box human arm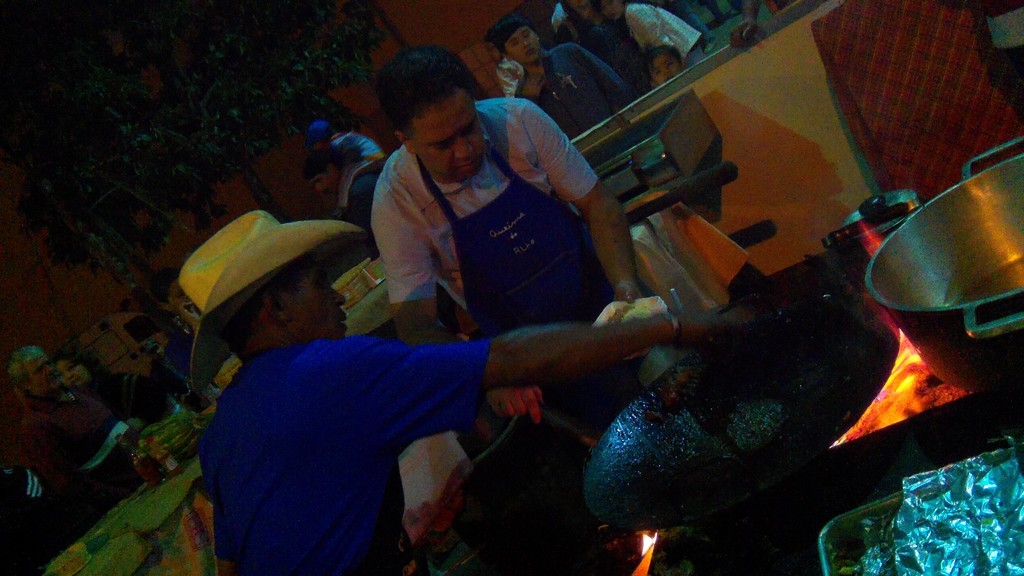
x1=22 y1=417 x2=98 y2=518
